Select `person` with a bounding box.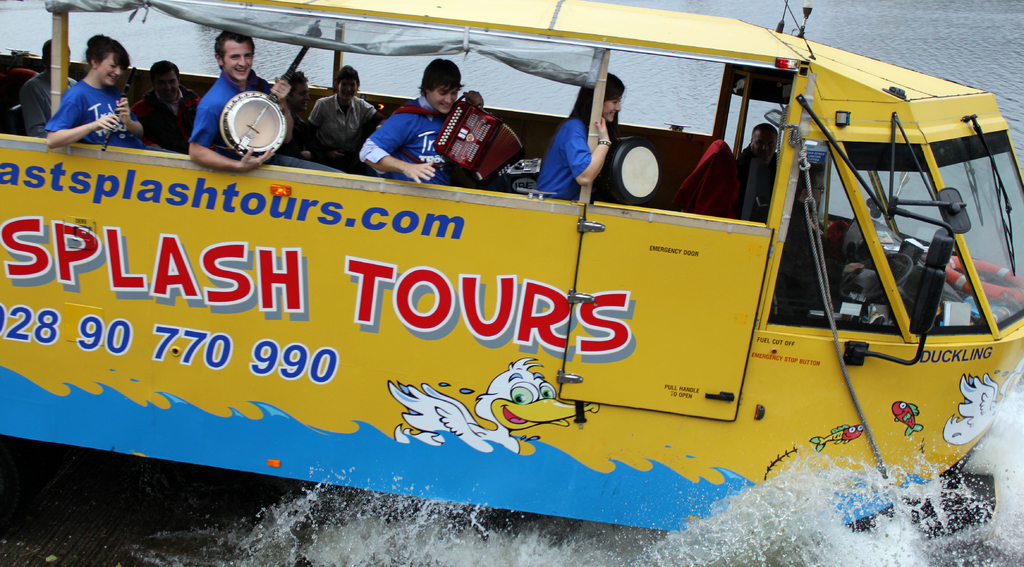
<region>309, 67, 381, 148</region>.
